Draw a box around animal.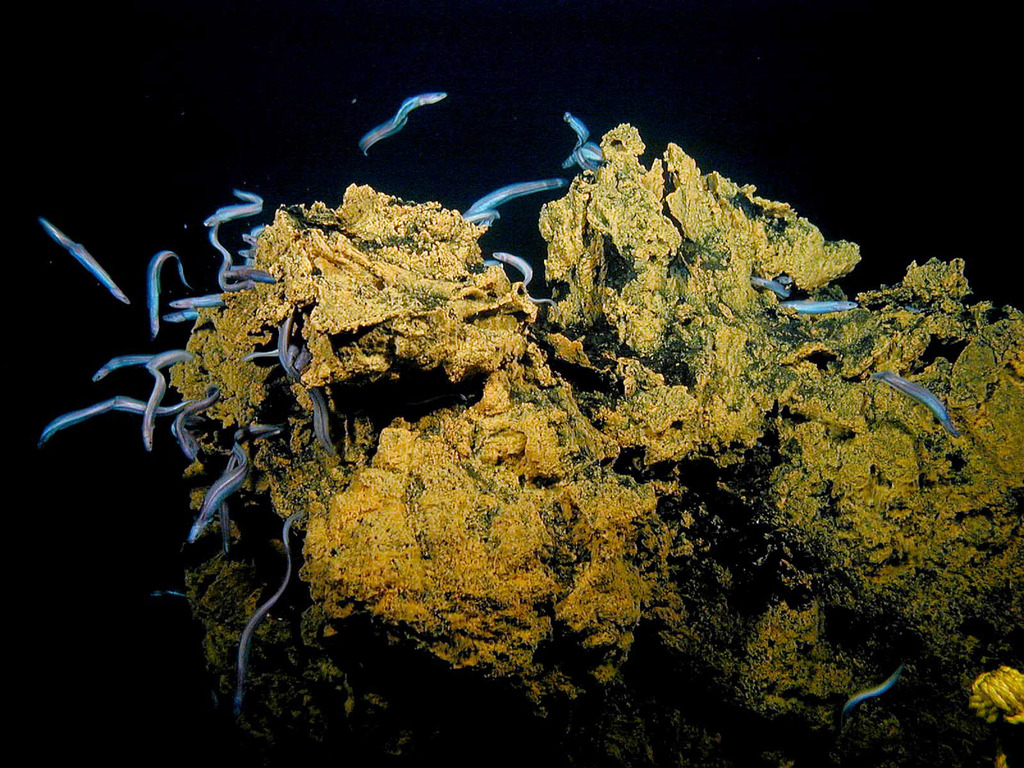
(493,250,559,319).
